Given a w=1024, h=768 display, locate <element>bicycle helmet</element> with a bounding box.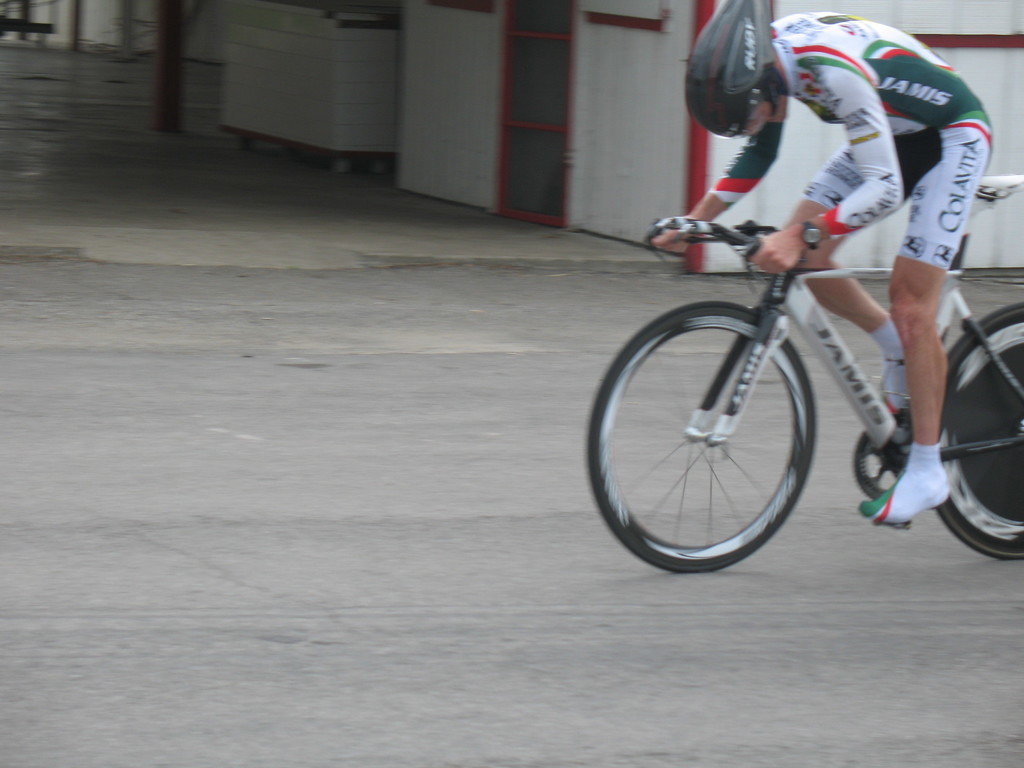
Located: 685, 0, 785, 134.
